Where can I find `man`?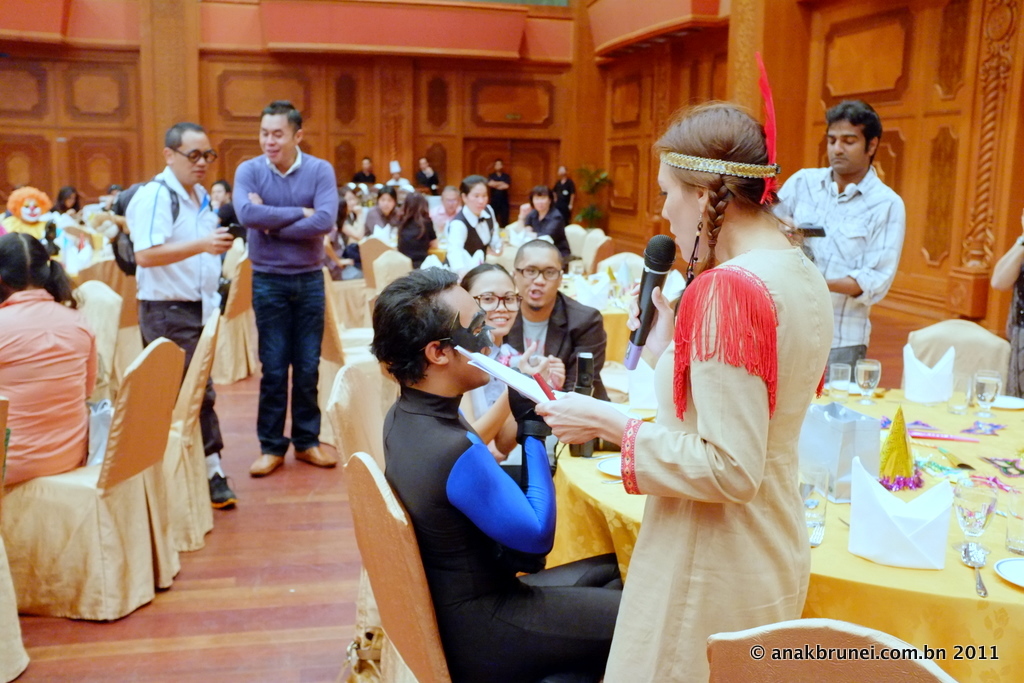
You can find it at crop(510, 238, 611, 397).
